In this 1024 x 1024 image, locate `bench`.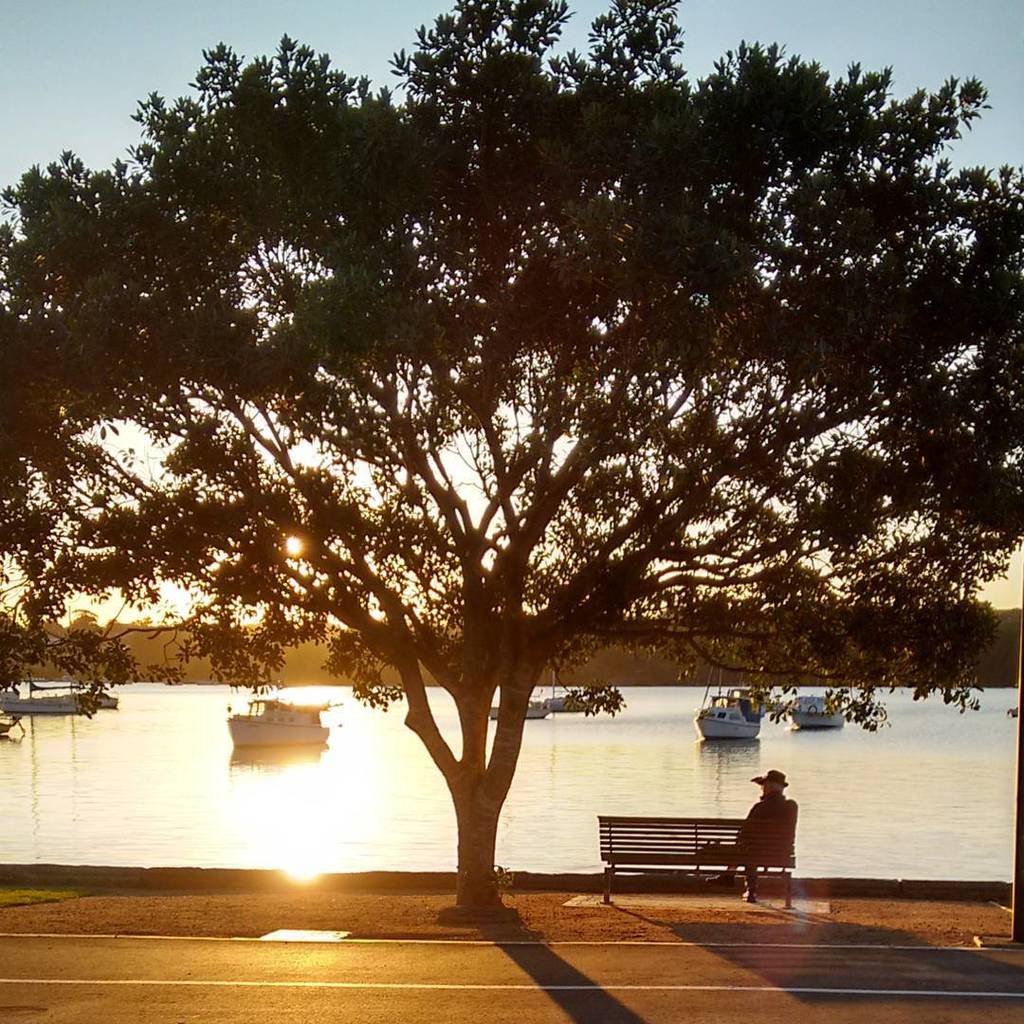
Bounding box: left=597, top=808, right=832, bottom=917.
